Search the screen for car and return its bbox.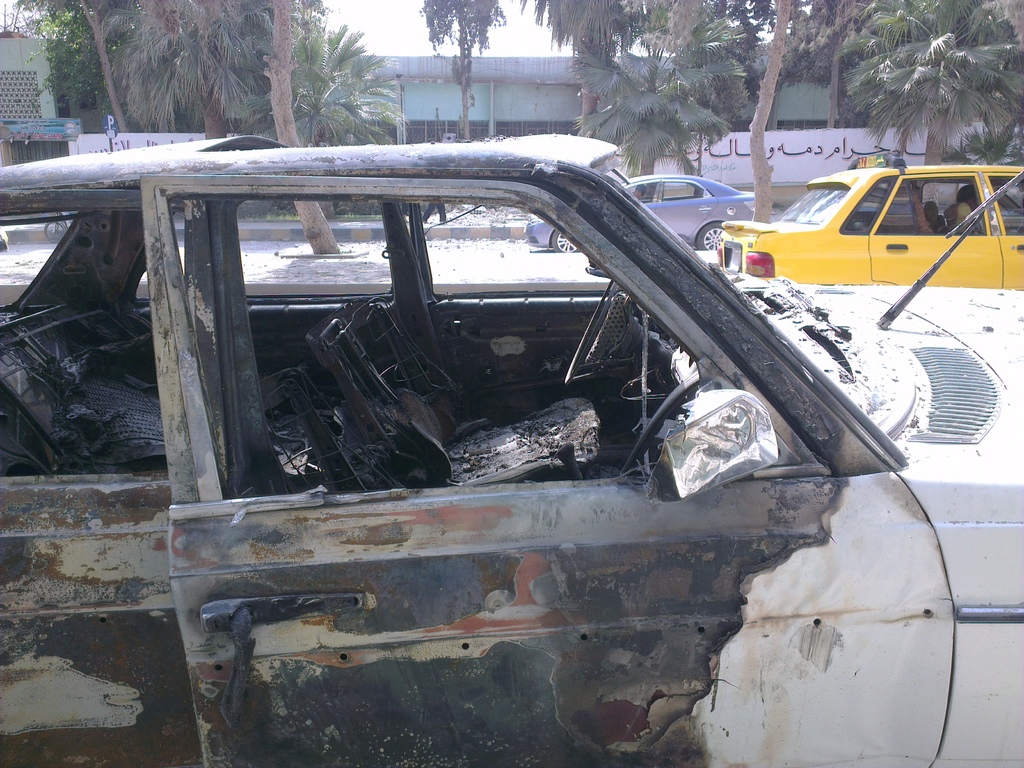
Found: x1=715 y1=164 x2=1023 y2=289.
